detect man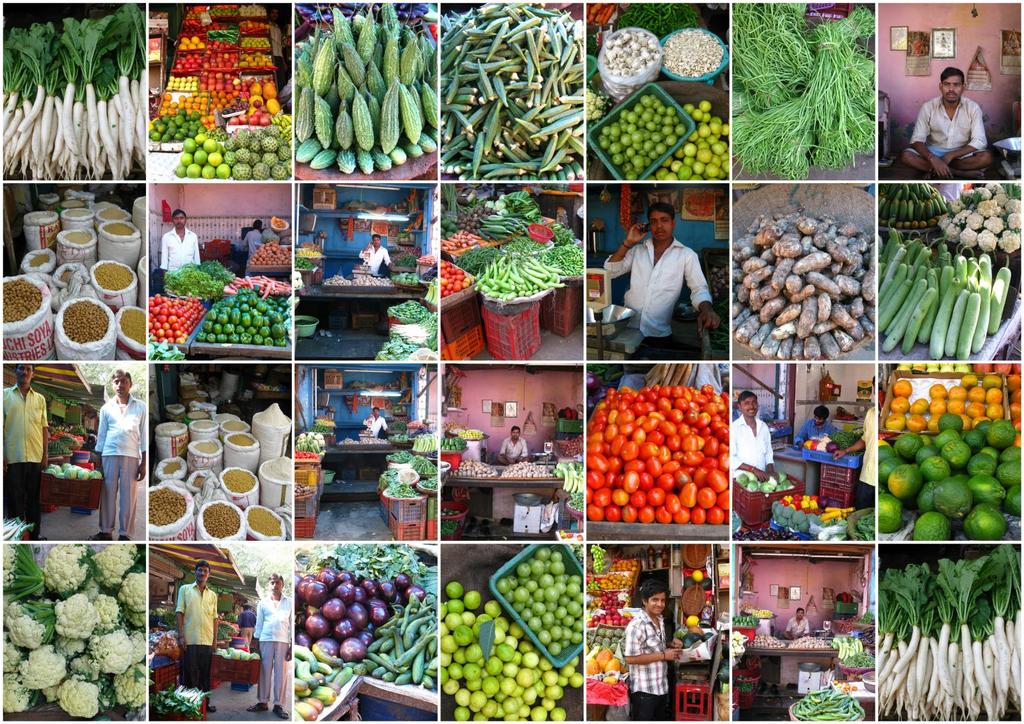
175:559:219:710
